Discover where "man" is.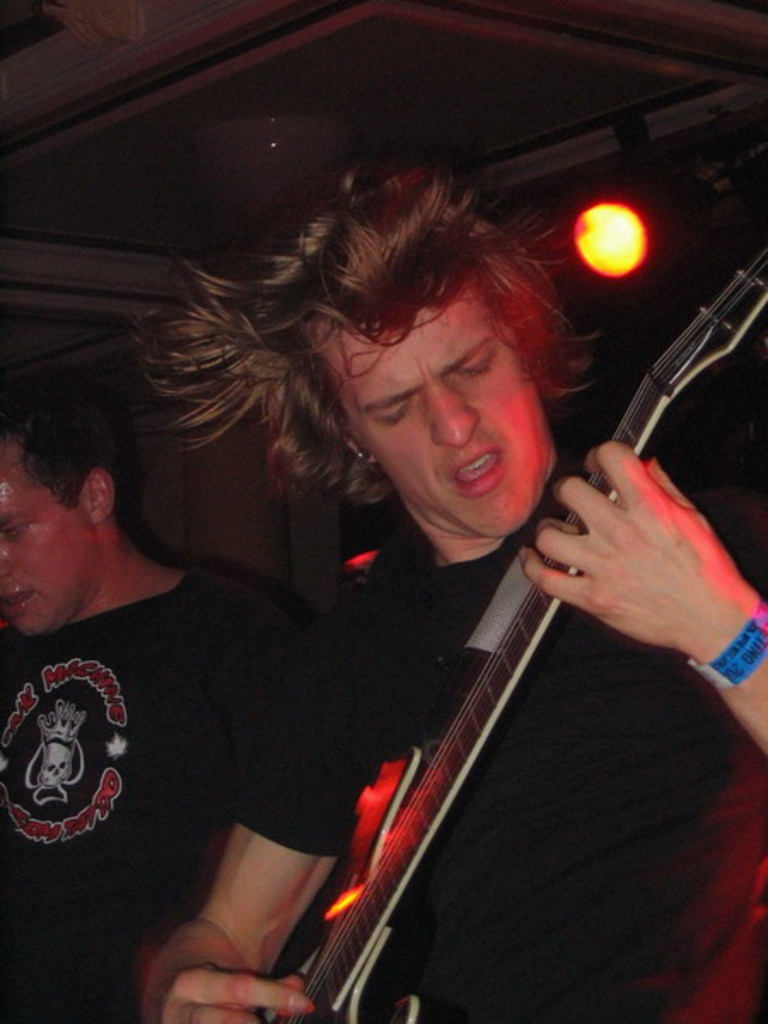
Discovered at crop(118, 155, 766, 1022).
